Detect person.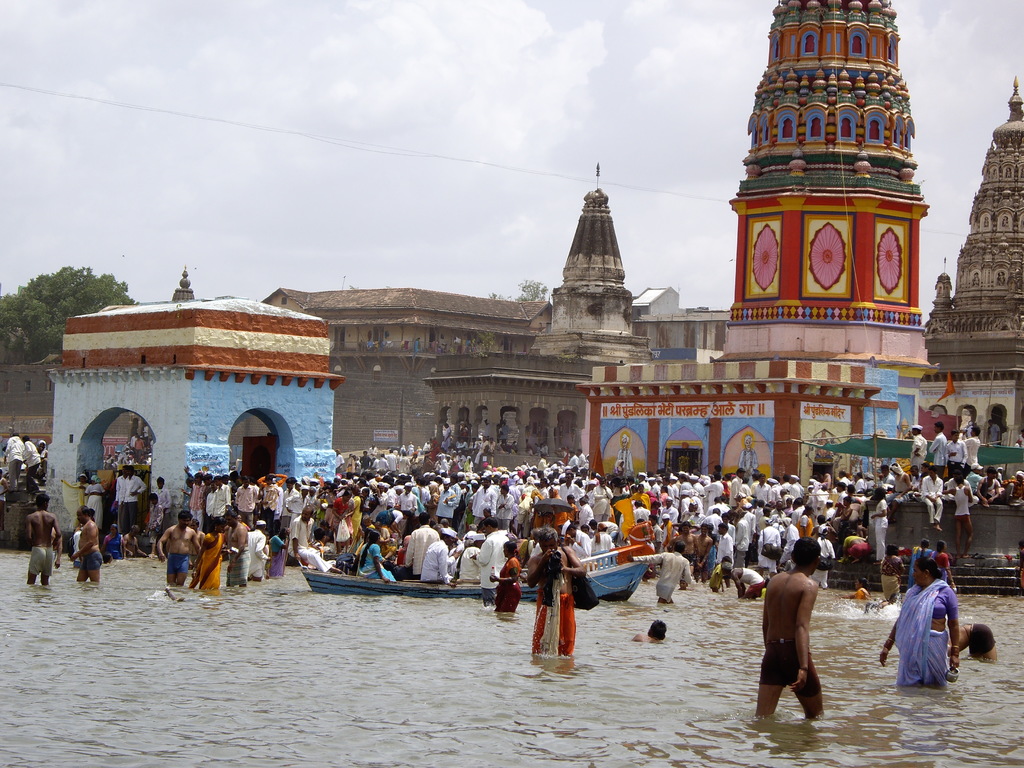
Detected at BBox(76, 511, 96, 579).
